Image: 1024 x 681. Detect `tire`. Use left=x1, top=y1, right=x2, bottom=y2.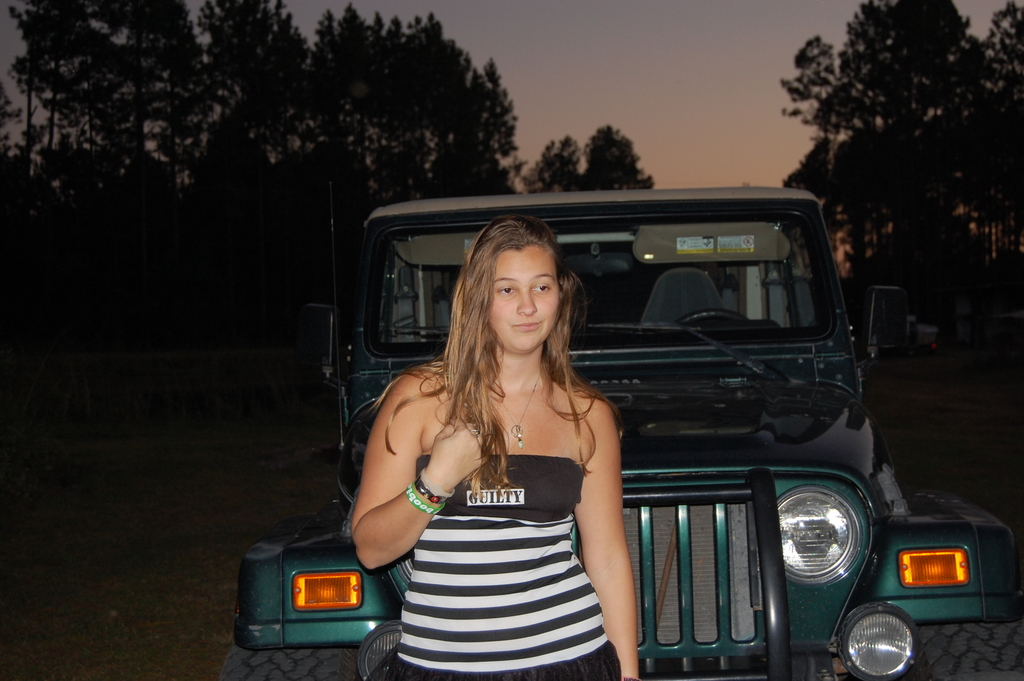
left=904, top=610, right=1023, bottom=680.
